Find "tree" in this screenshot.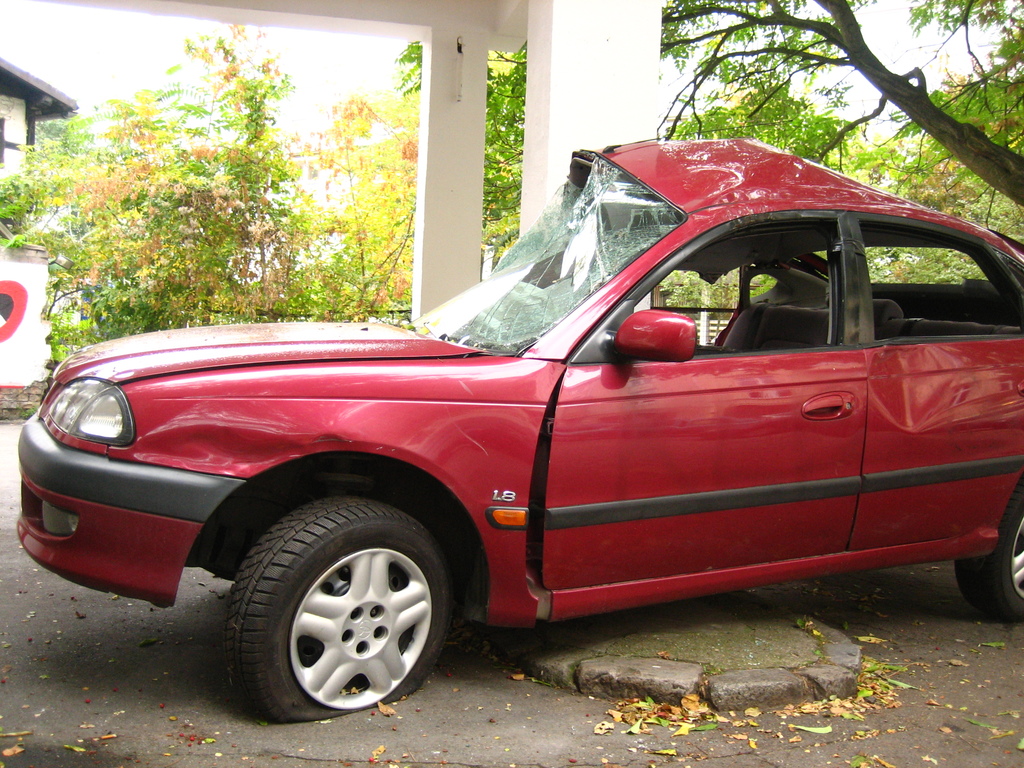
The bounding box for "tree" is BBox(8, 46, 547, 335).
